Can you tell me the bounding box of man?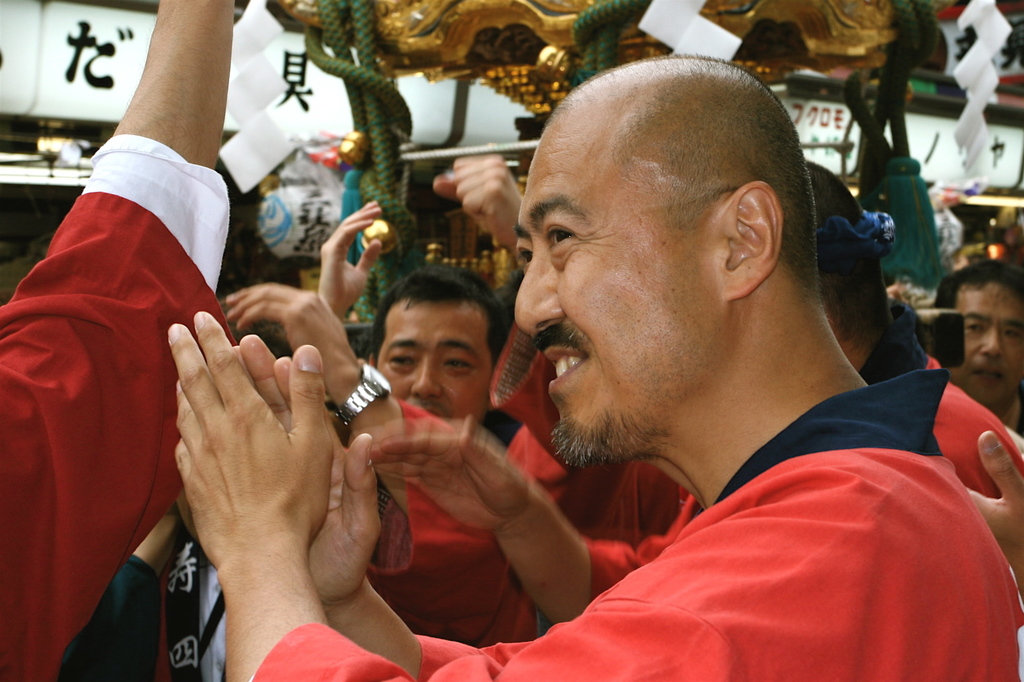
<region>371, 157, 1023, 621</region>.
